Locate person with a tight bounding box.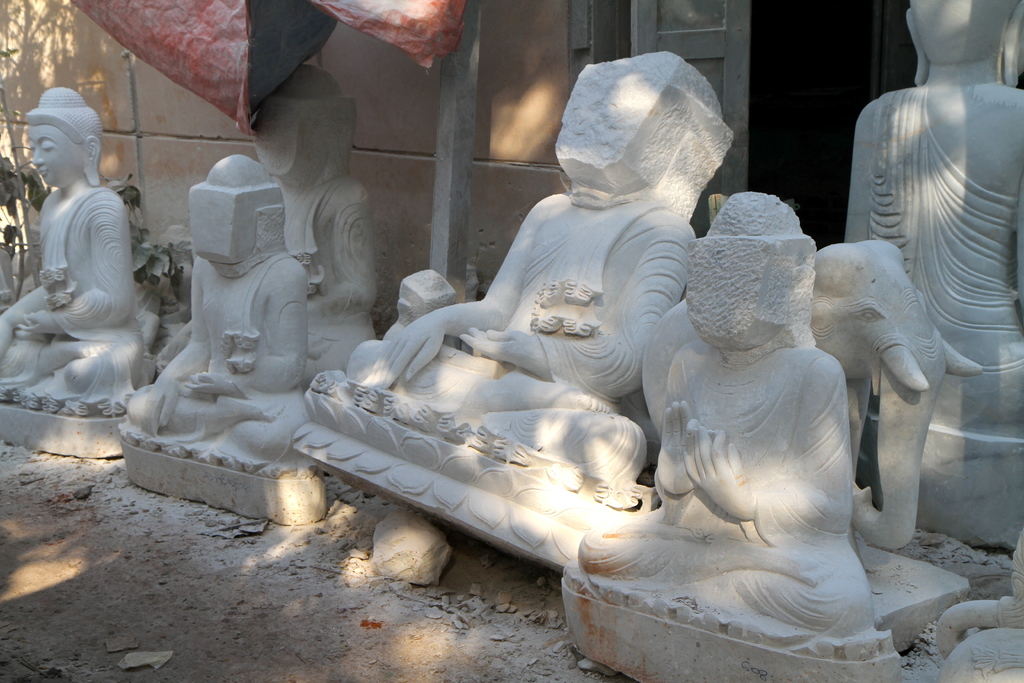
Rect(838, 0, 1023, 432).
